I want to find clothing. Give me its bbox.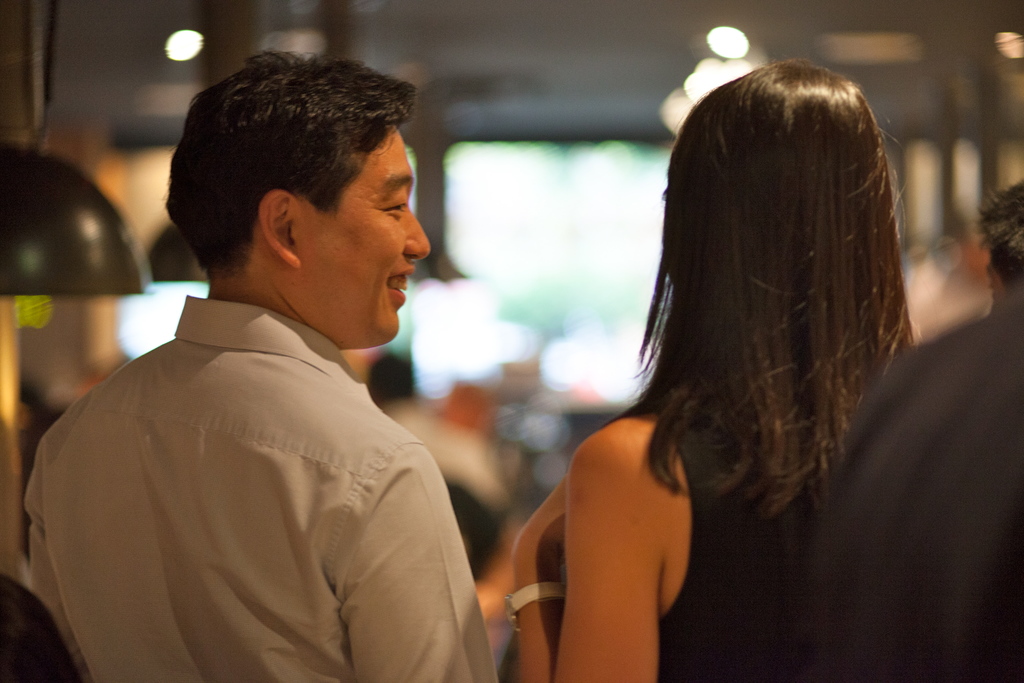
detection(803, 285, 1023, 682).
